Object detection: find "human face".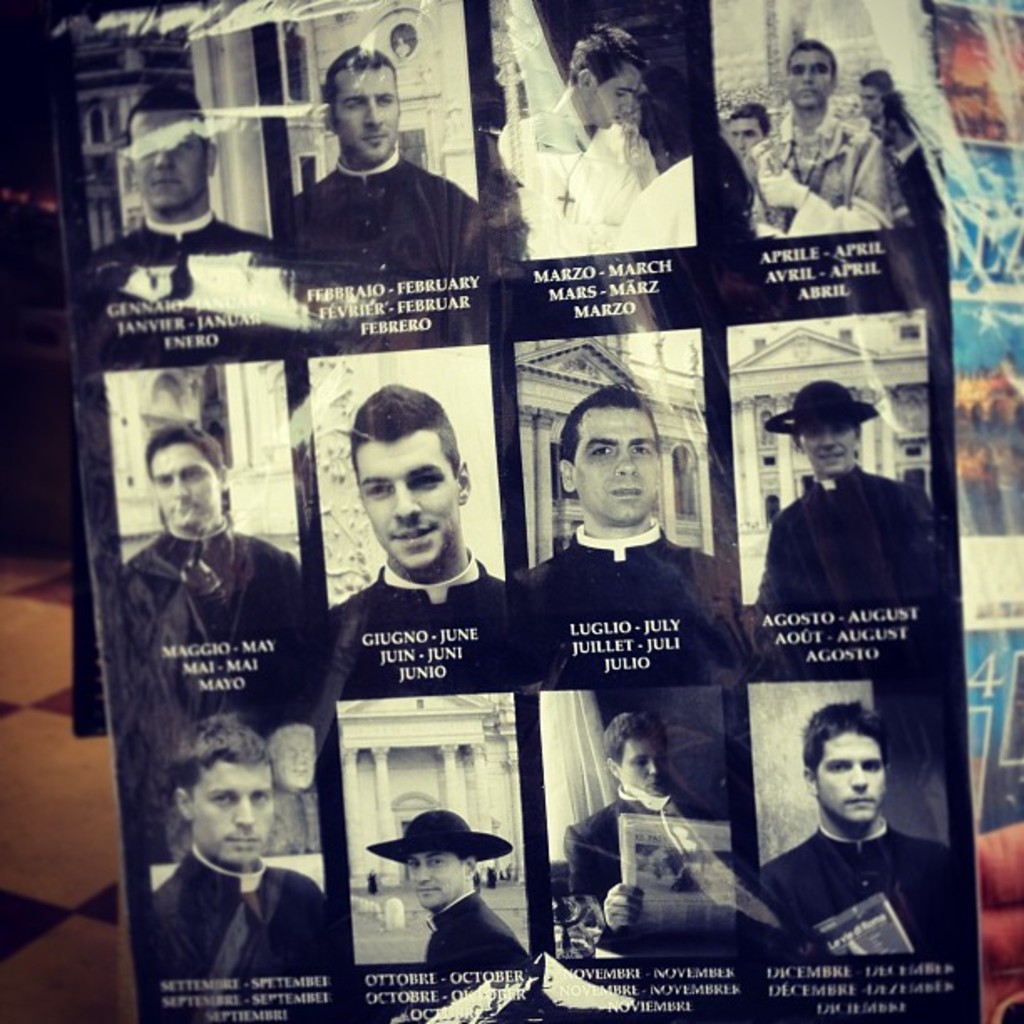
(407,843,457,904).
